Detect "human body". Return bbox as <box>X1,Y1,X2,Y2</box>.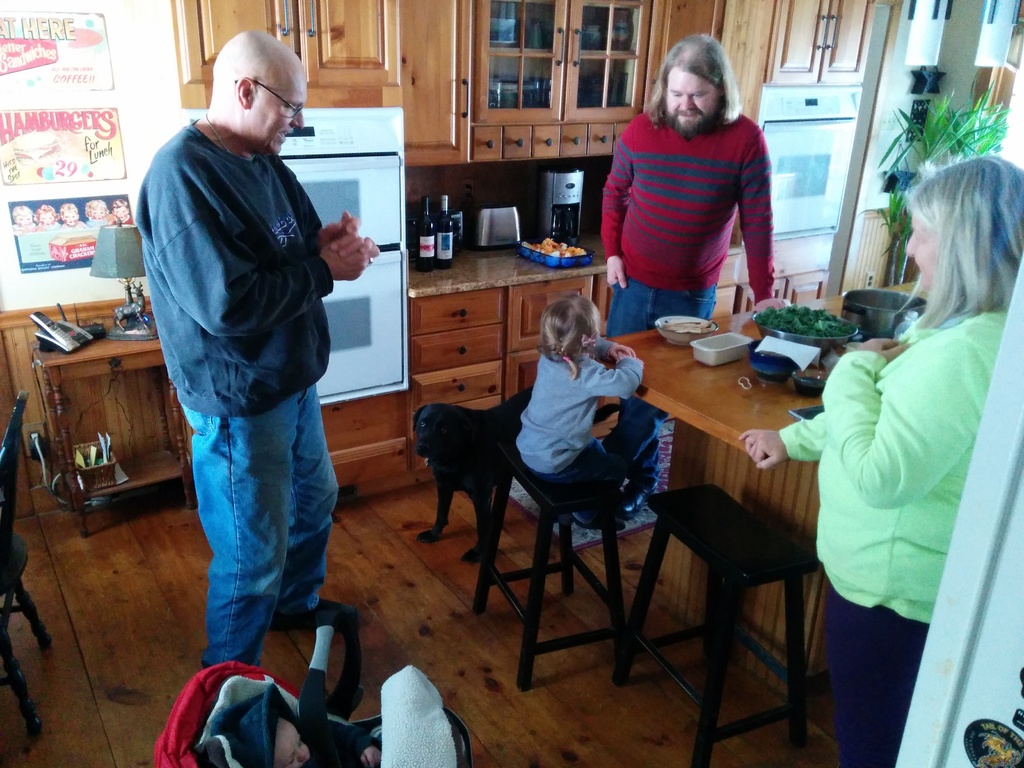
<box>129,114,383,665</box>.
